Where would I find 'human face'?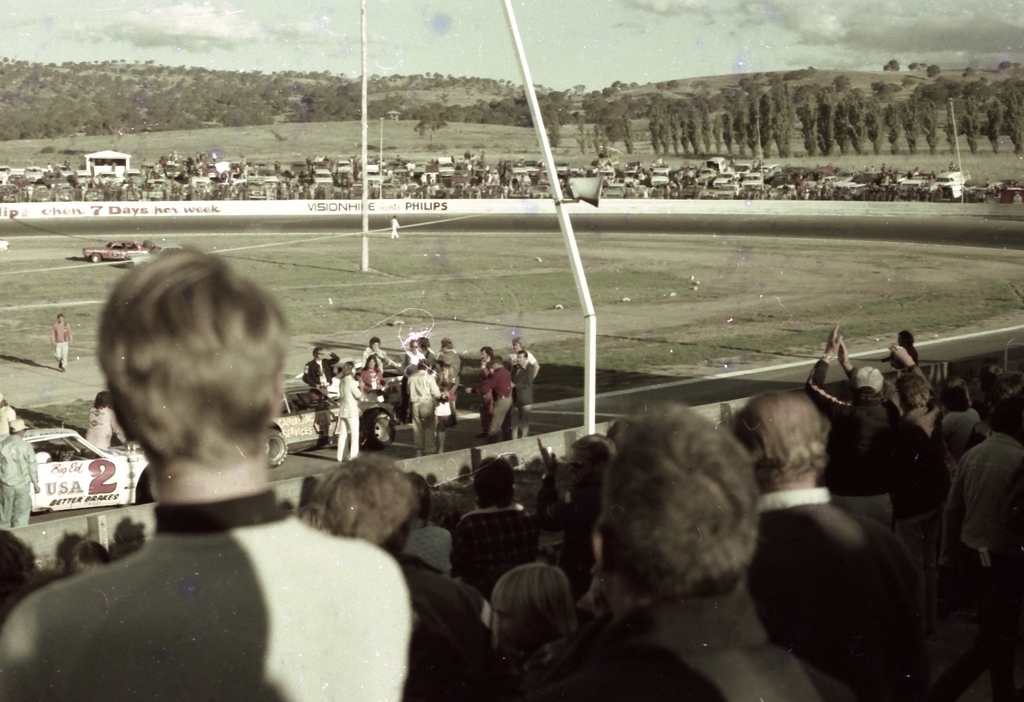
At 368 357 377 369.
